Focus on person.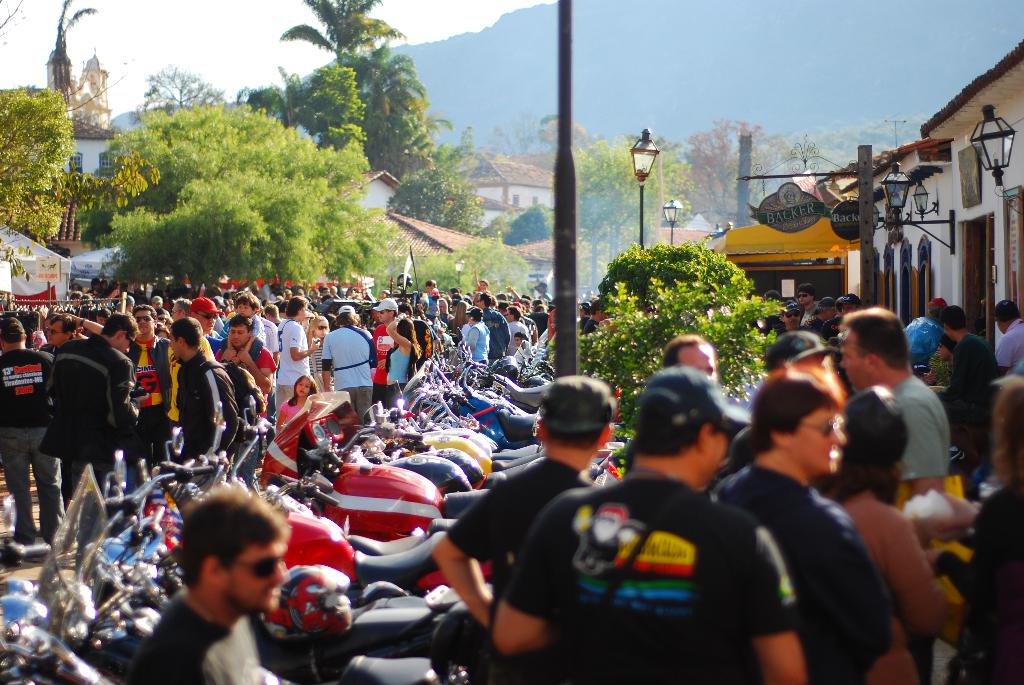
Focused at Rect(508, 308, 531, 356).
